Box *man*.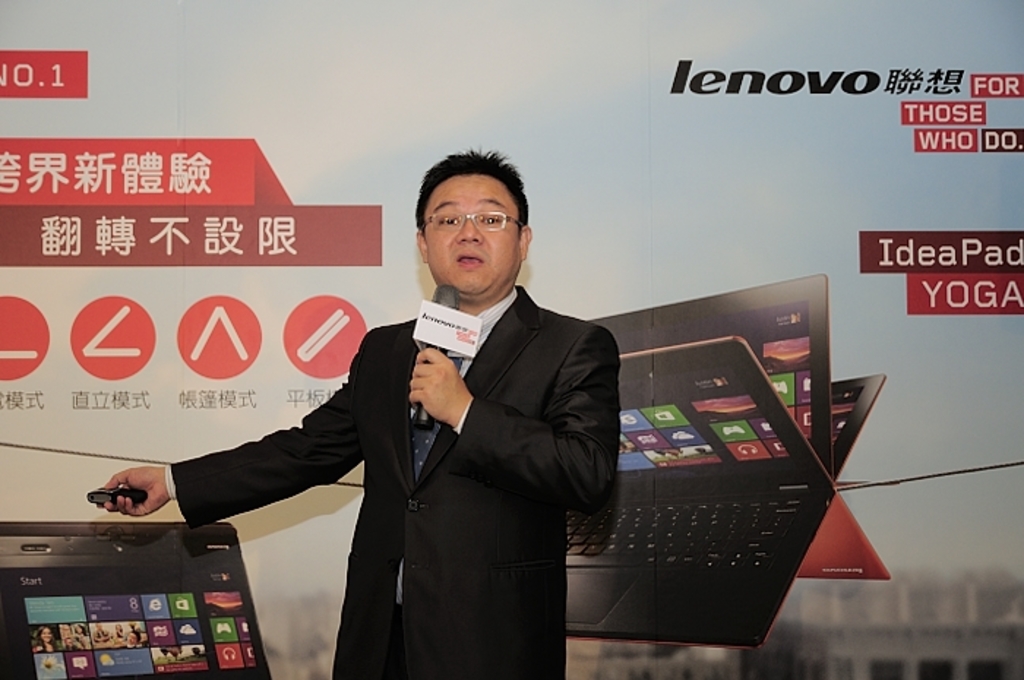
(202,162,611,667).
